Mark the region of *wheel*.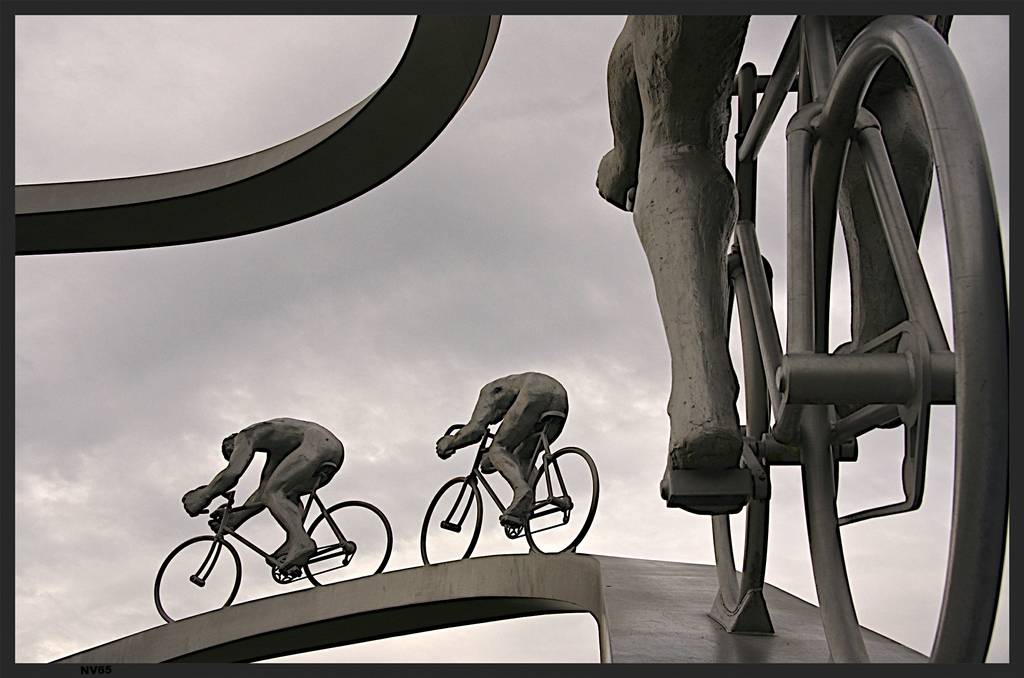
Region: [x1=415, y1=480, x2=481, y2=560].
